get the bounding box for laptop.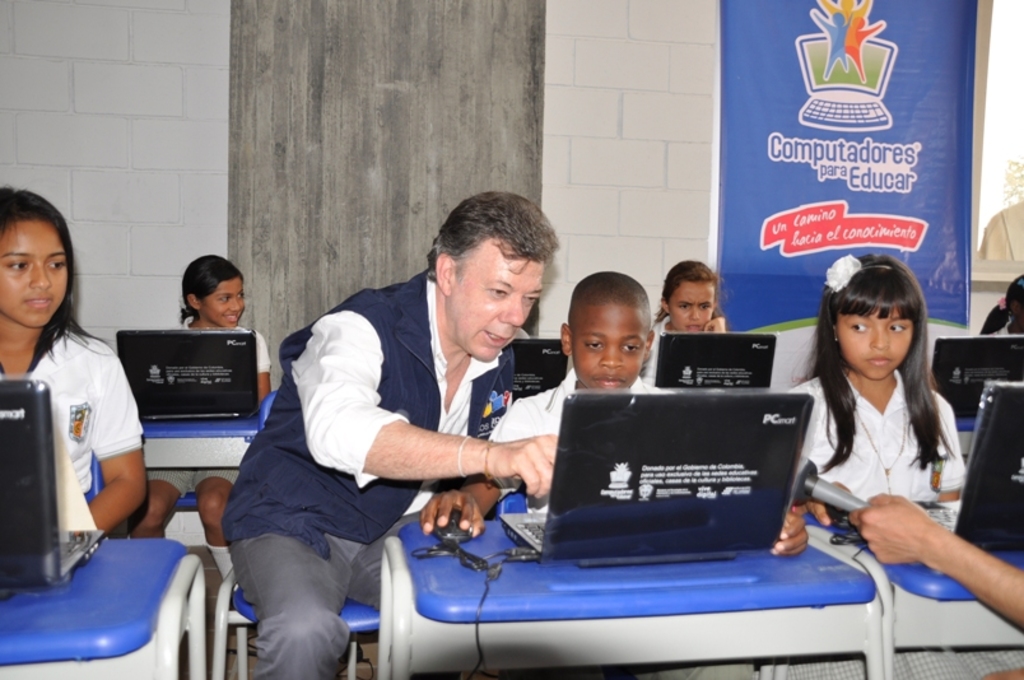
pyautogui.locateOnScreen(118, 331, 257, 420).
